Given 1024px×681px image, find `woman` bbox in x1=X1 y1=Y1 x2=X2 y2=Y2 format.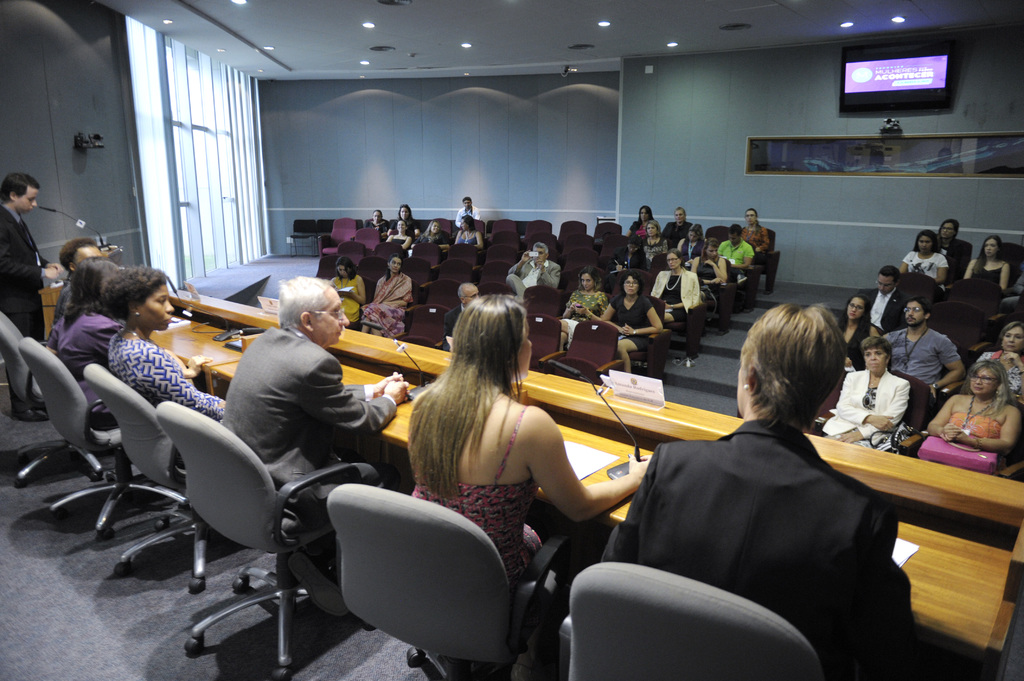
x1=325 y1=254 x2=367 y2=330.
